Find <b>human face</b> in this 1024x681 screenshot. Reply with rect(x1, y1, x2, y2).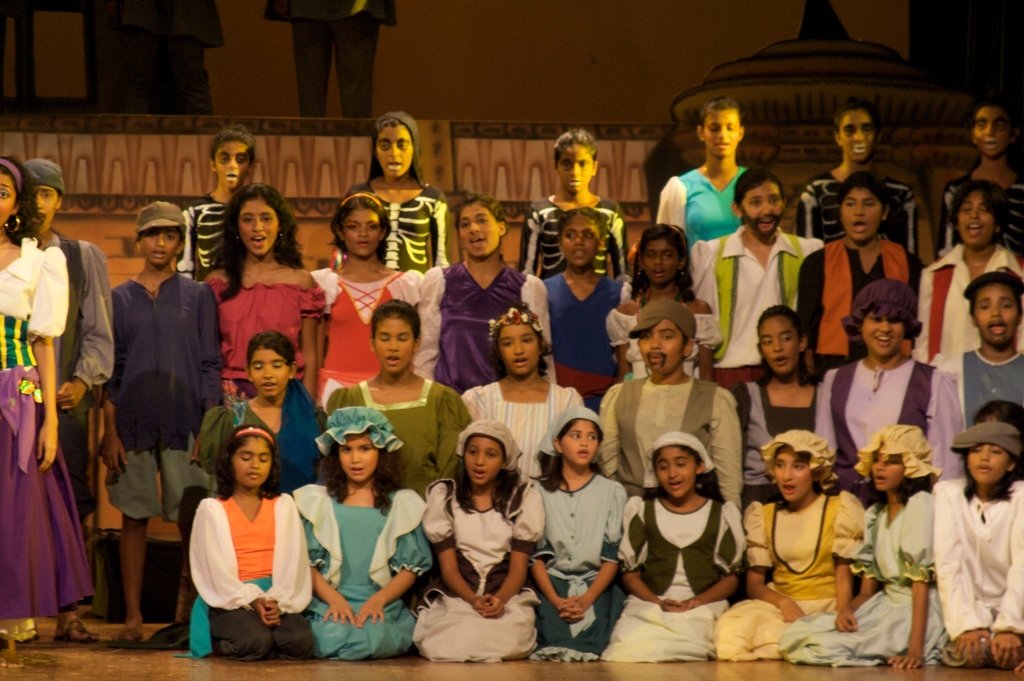
rect(638, 320, 681, 375).
